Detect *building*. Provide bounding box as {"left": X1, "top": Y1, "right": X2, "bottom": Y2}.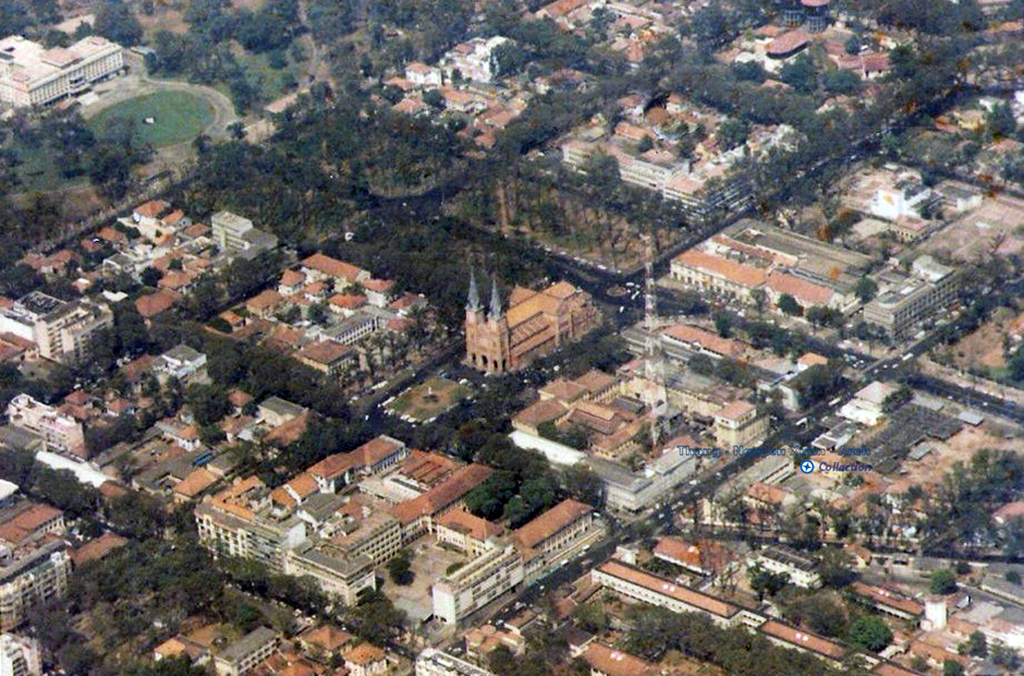
{"left": 673, "top": 347, "right": 1023, "bottom": 551}.
